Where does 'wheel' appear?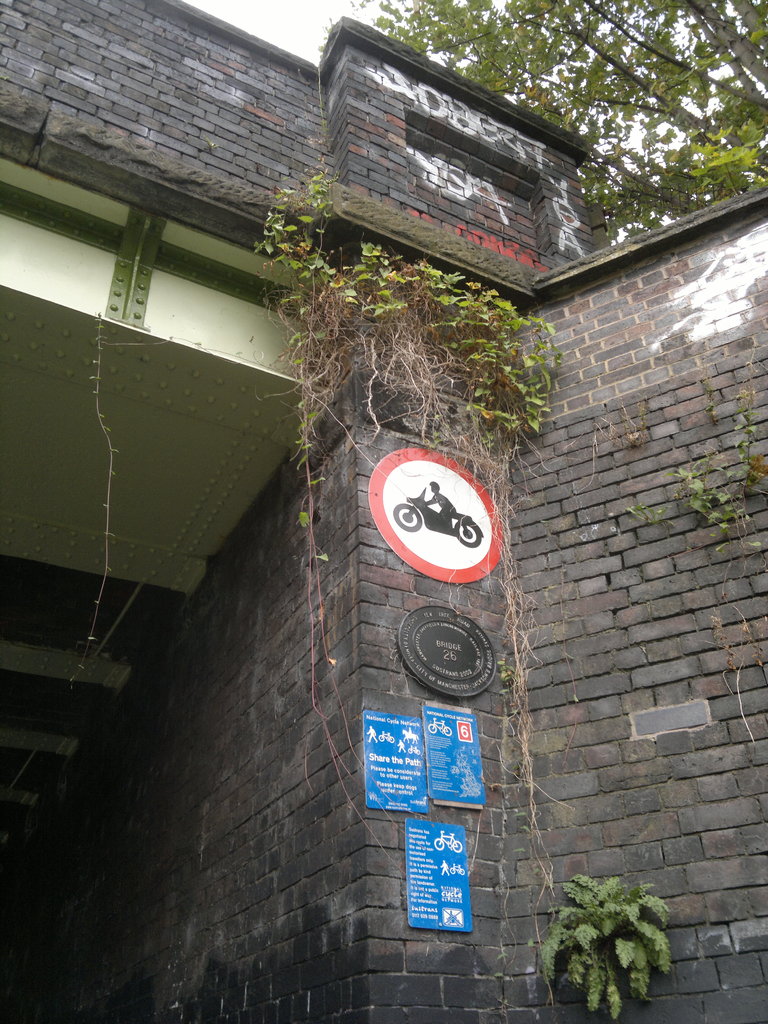
Appears at select_region(389, 734, 397, 743).
